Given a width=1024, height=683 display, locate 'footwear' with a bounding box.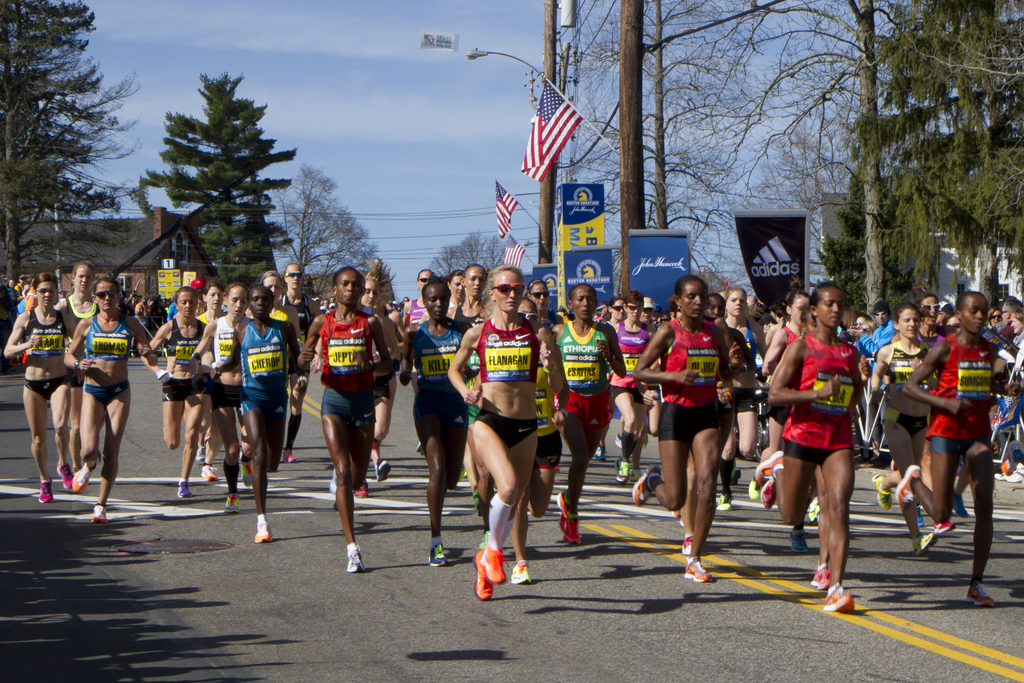
Located: [376,459,391,479].
